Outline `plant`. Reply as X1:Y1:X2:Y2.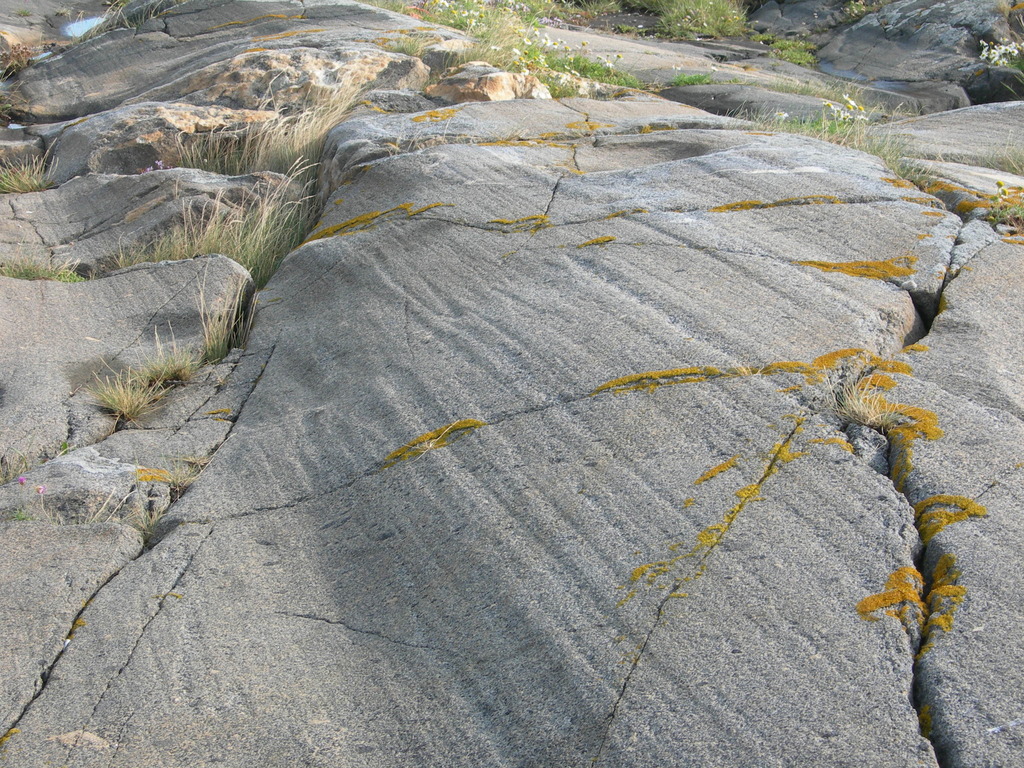
0:423:45:483.
